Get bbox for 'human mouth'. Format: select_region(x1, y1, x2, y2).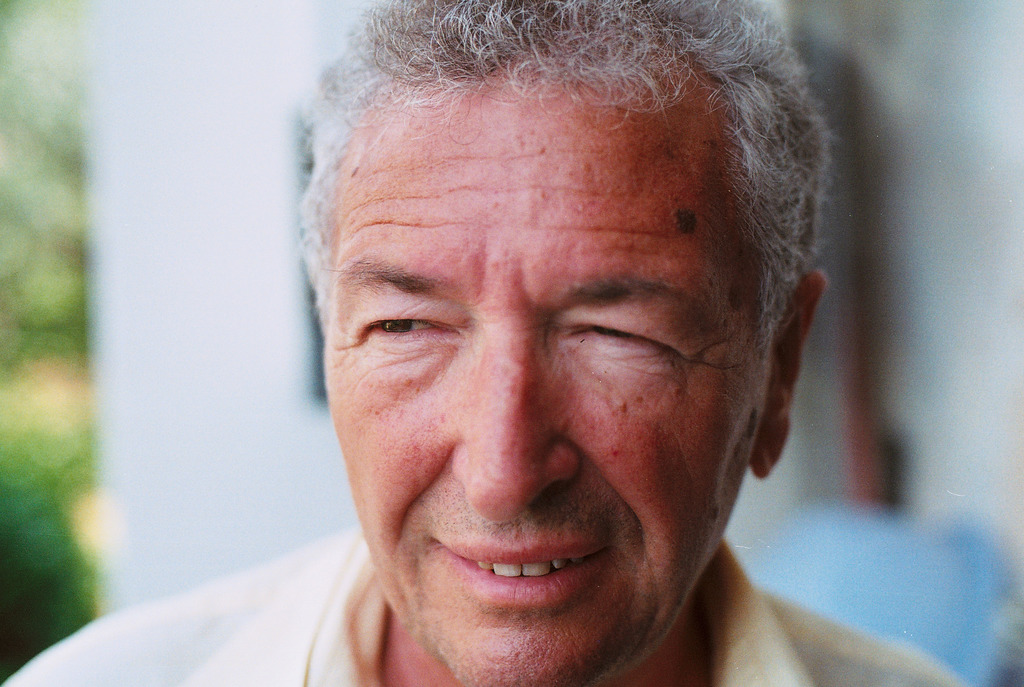
select_region(418, 522, 630, 617).
